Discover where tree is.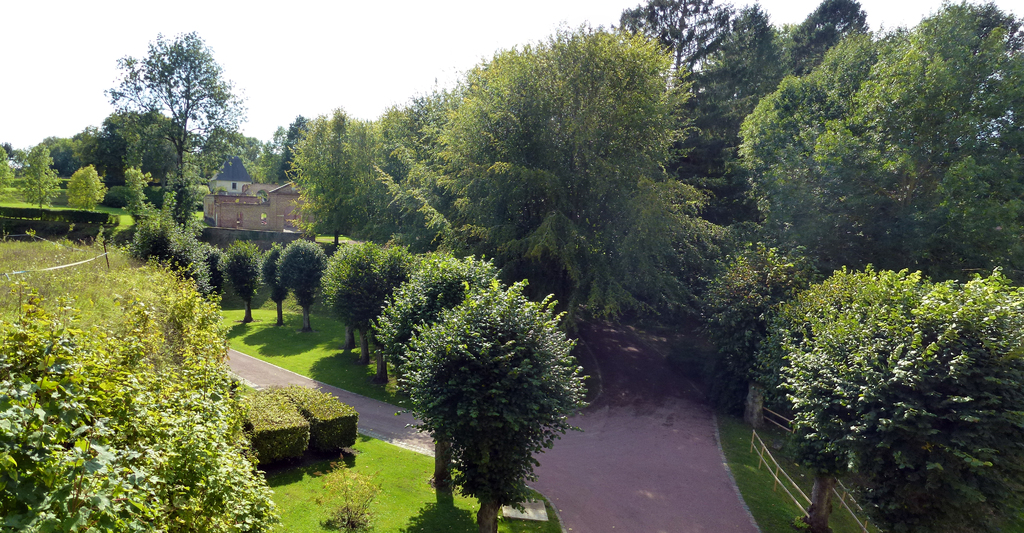
Discovered at <bbox>125, 204, 216, 300</bbox>.
